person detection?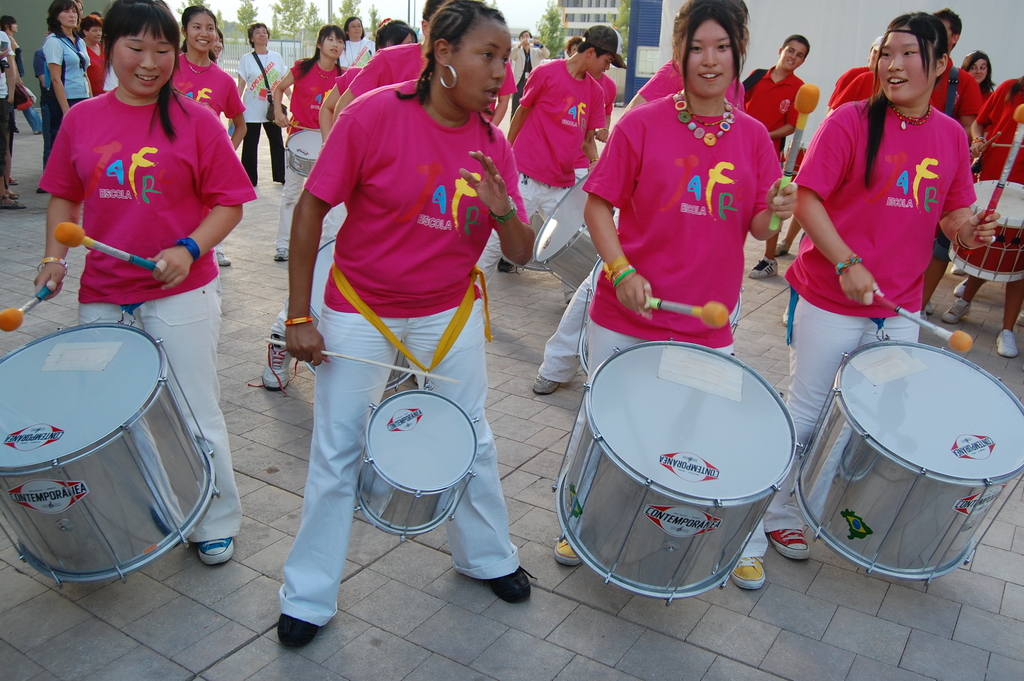
[930,8,975,321]
